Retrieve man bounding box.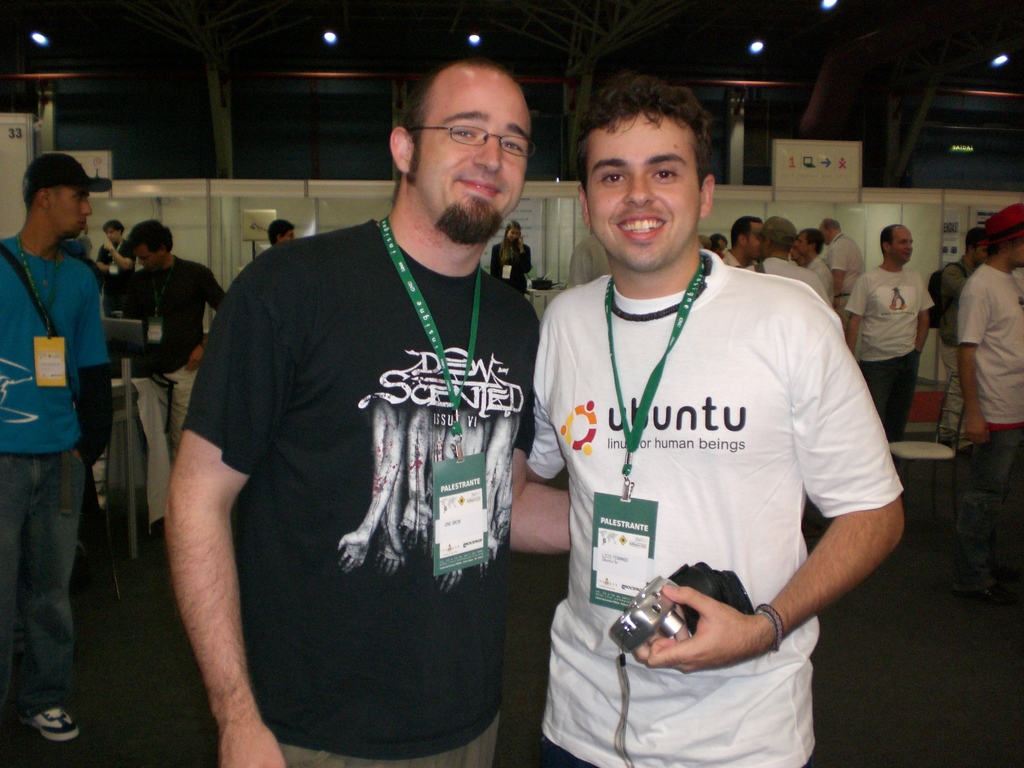
Bounding box: bbox=(954, 204, 1023, 610).
